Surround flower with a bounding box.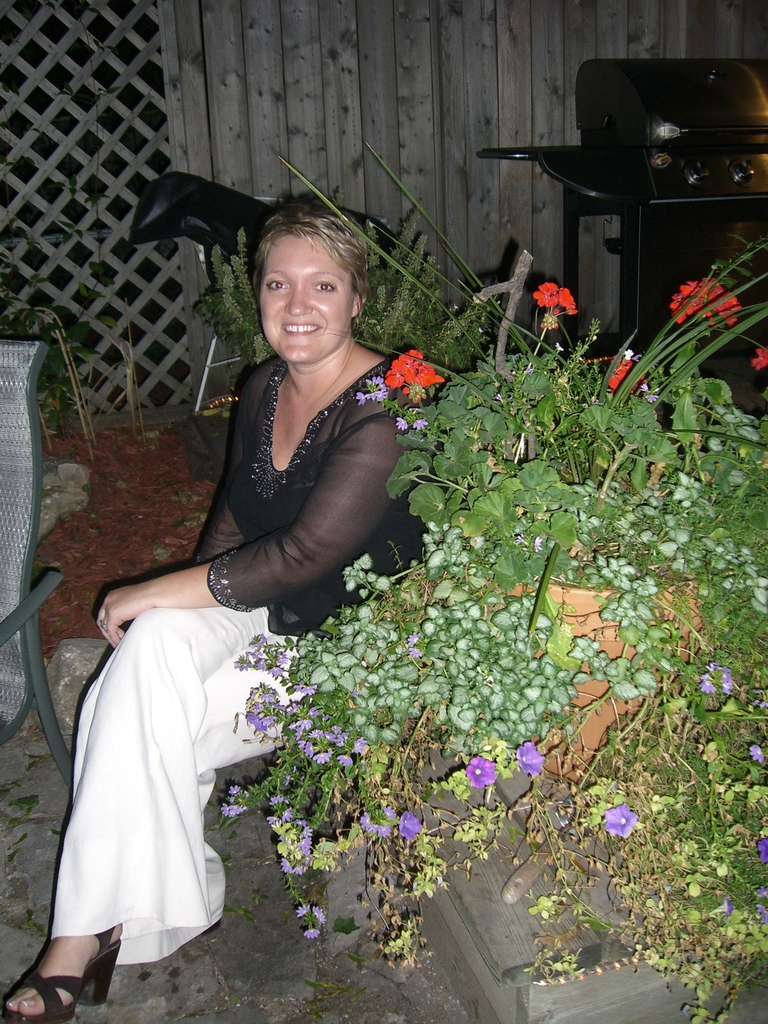
(515, 739, 547, 781).
